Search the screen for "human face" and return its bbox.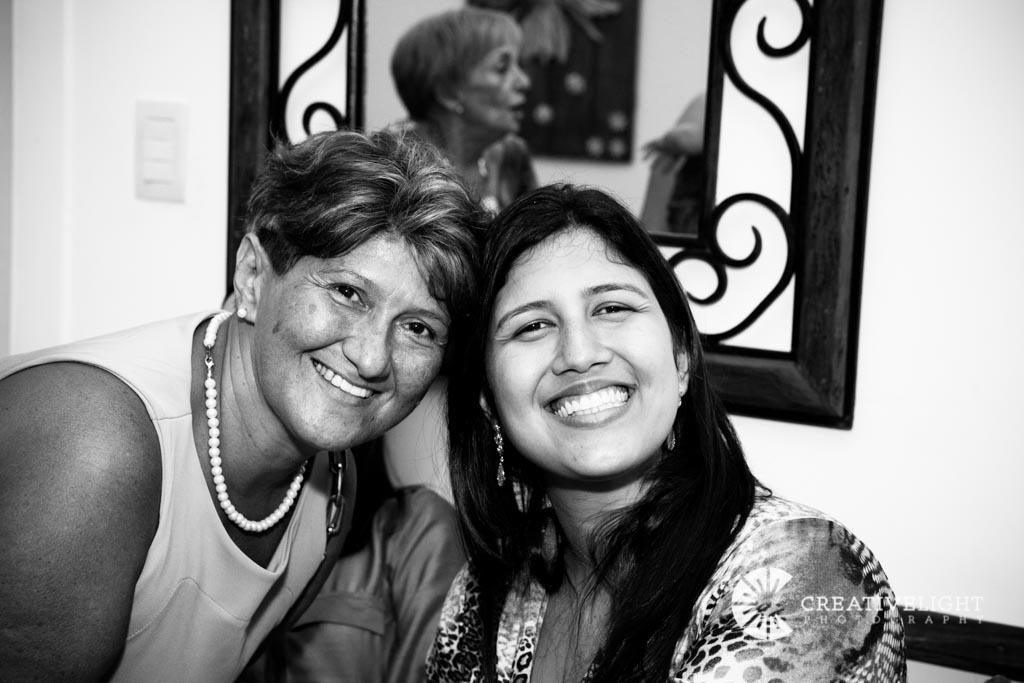
Found: l=462, t=42, r=527, b=131.
